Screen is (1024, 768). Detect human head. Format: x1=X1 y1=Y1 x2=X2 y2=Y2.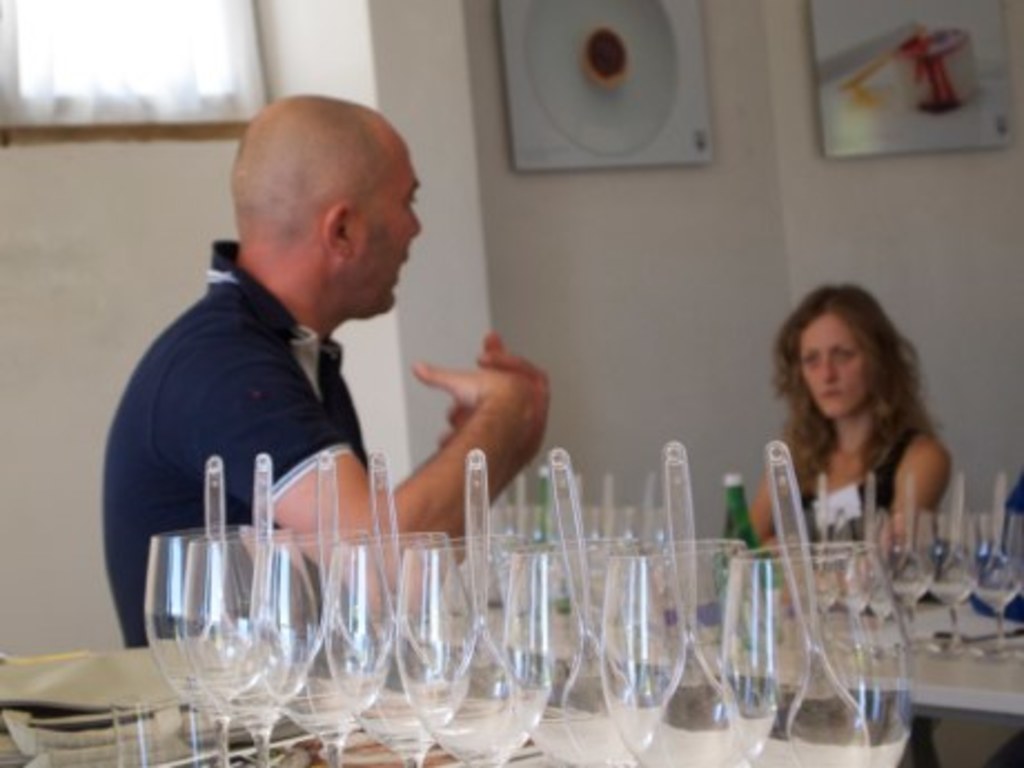
x1=205 y1=91 x2=419 y2=283.
